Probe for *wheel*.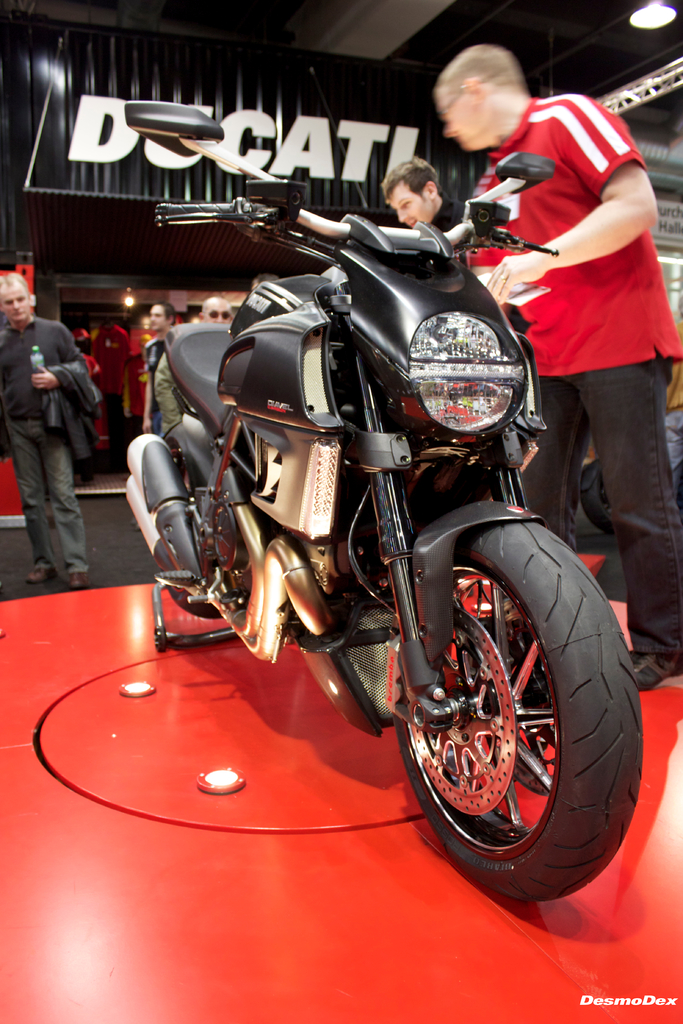
Probe result: <bbox>393, 524, 629, 902</bbox>.
